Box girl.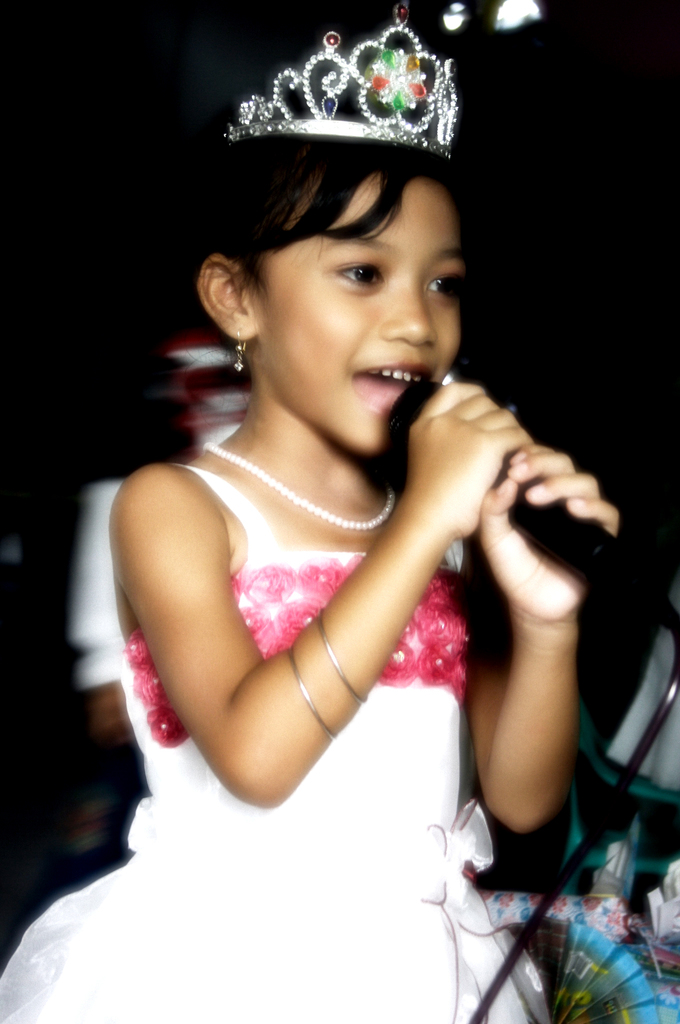
1,19,552,1023.
